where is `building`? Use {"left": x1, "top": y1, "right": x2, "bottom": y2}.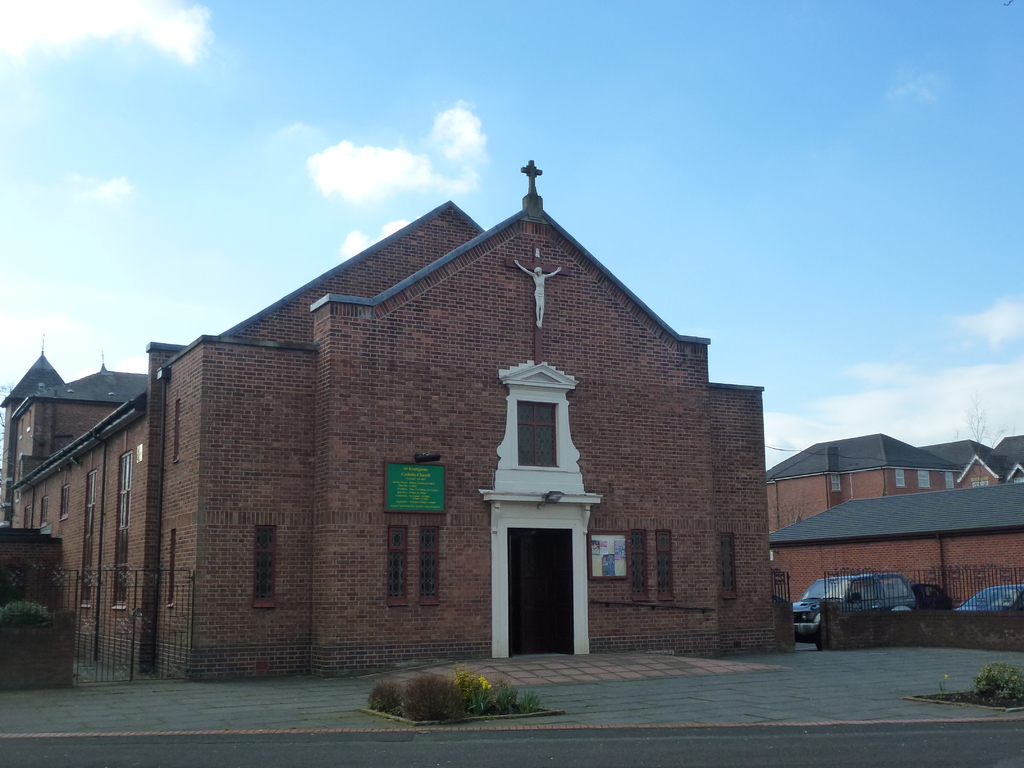
{"left": 0, "top": 159, "right": 794, "bottom": 684}.
